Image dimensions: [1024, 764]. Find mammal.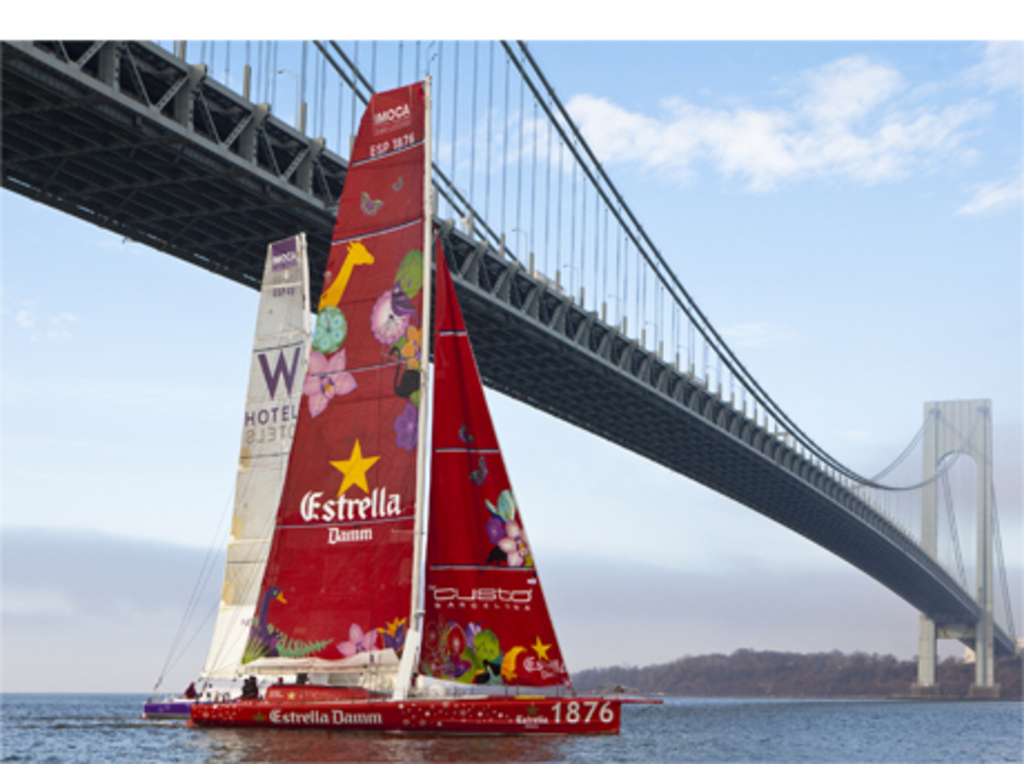
{"x1": 243, "y1": 673, "x2": 258, "y2": 702}.
